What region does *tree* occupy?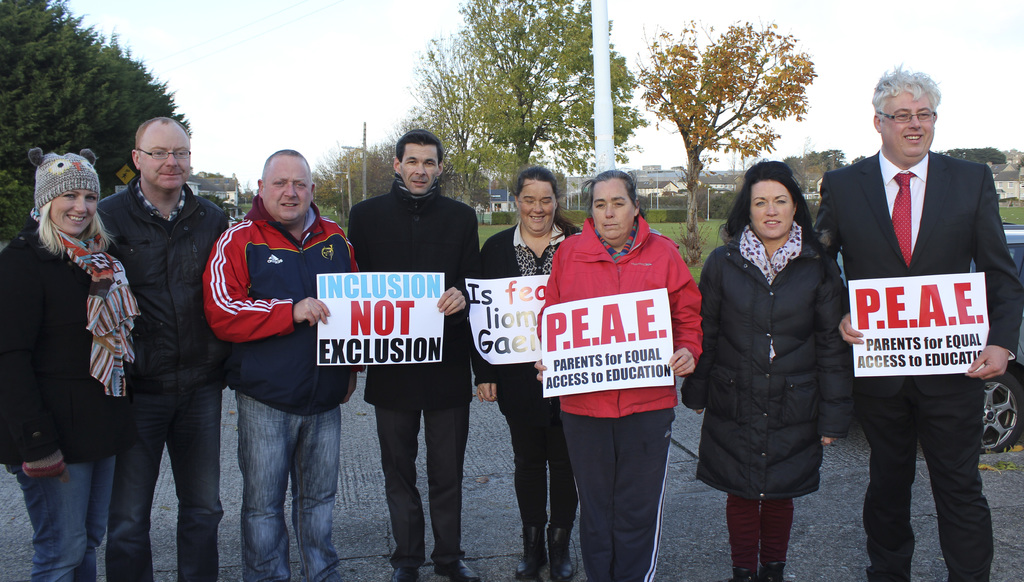
(847,151,866,164).
